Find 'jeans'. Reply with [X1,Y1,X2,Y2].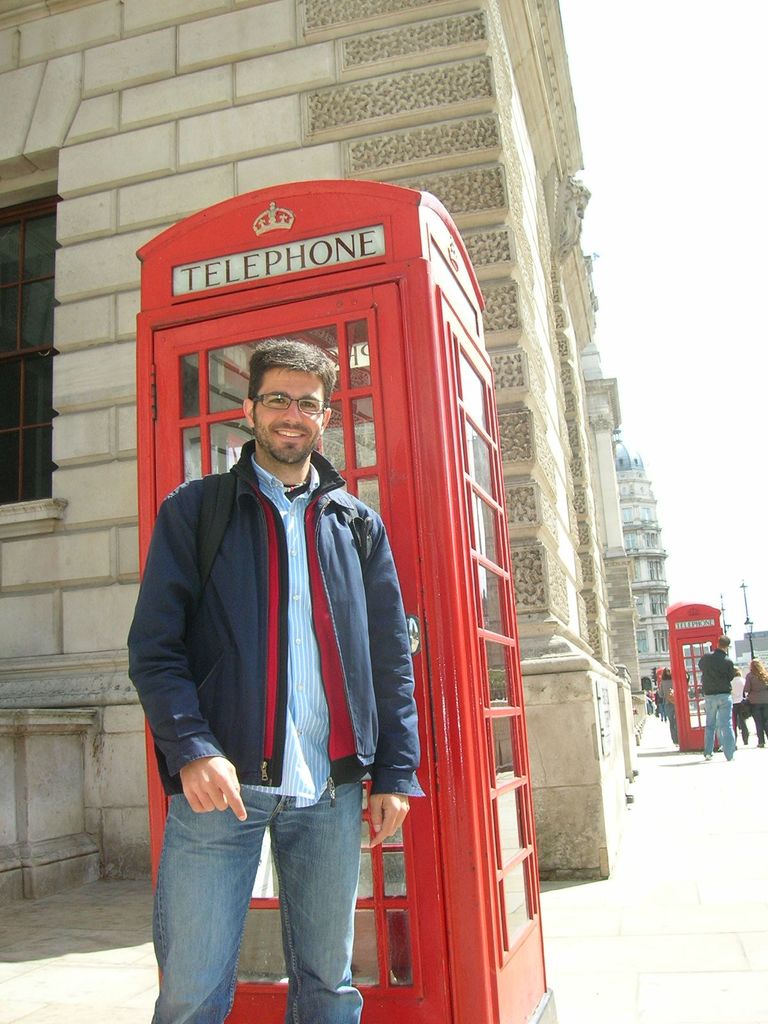
[152,783,359,1023].
